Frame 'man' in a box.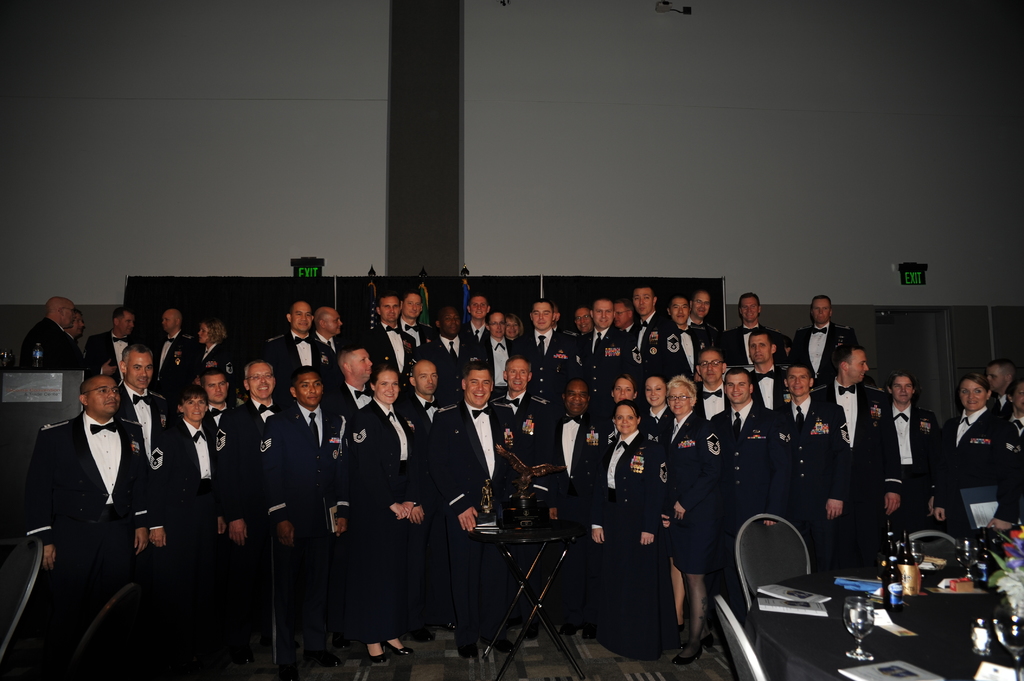
detection(108, 344, 173, 474).
